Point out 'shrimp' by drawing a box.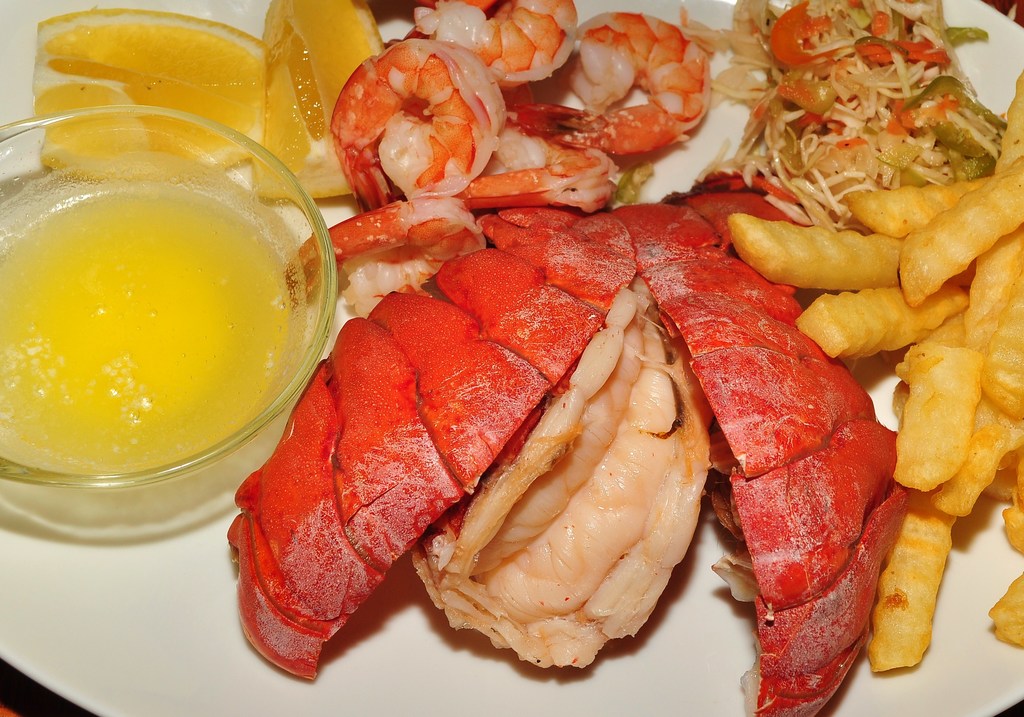
334 33 504 210.
